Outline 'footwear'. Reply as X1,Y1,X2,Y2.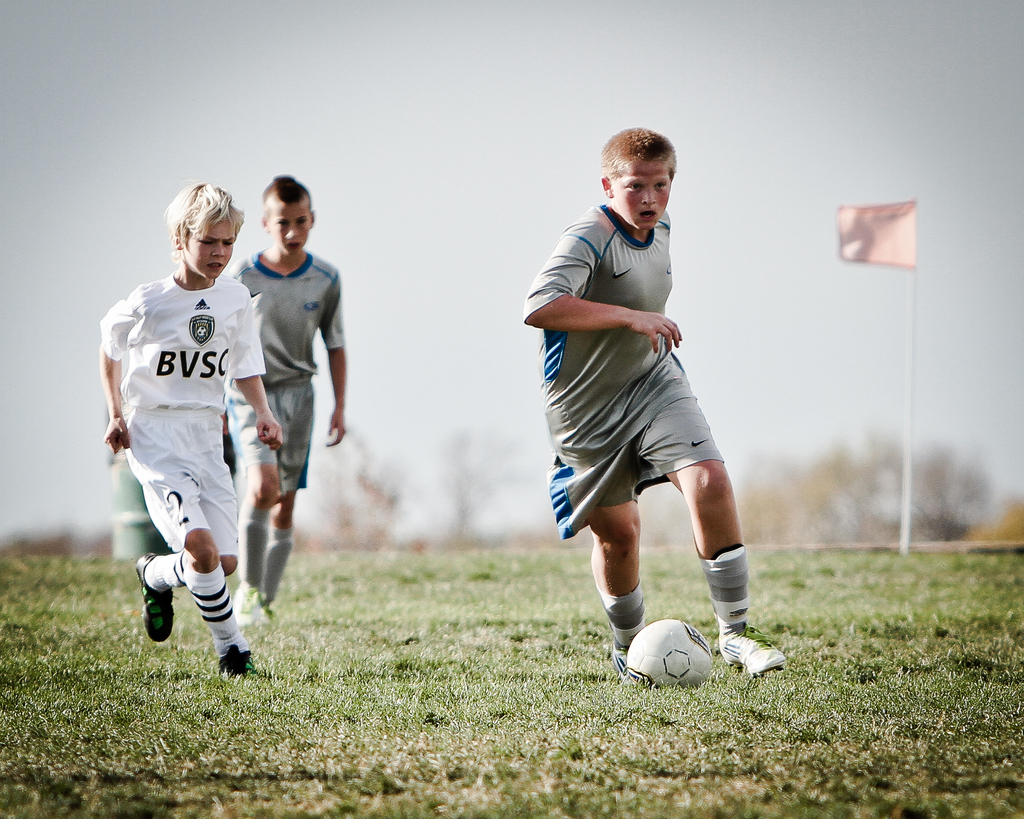
129,549,177,647.
